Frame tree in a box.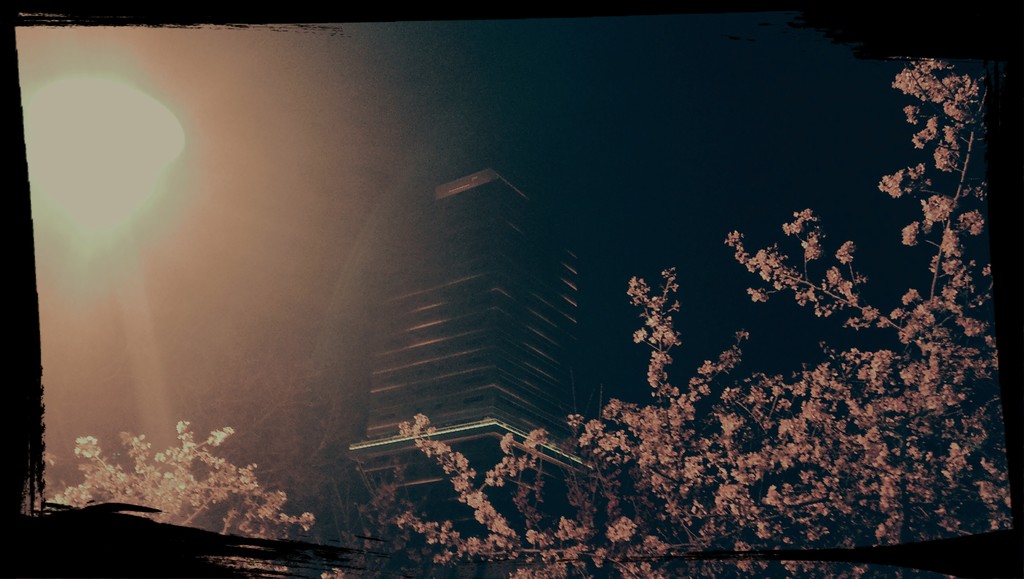
[59,420,335,533].
